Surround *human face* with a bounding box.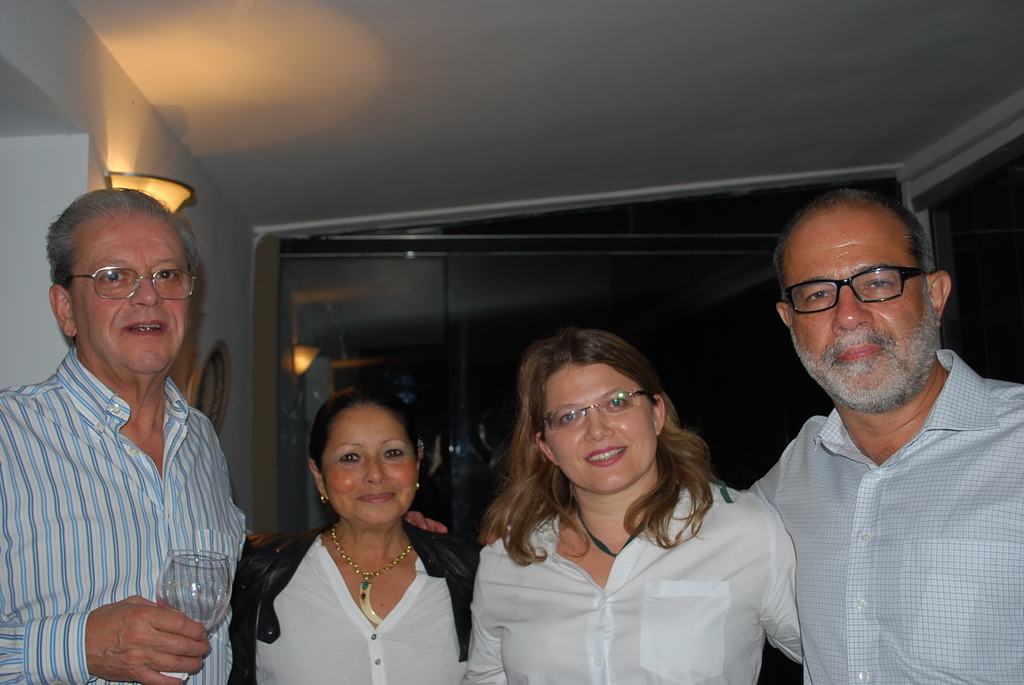
region(70, 242, 188, 374).
